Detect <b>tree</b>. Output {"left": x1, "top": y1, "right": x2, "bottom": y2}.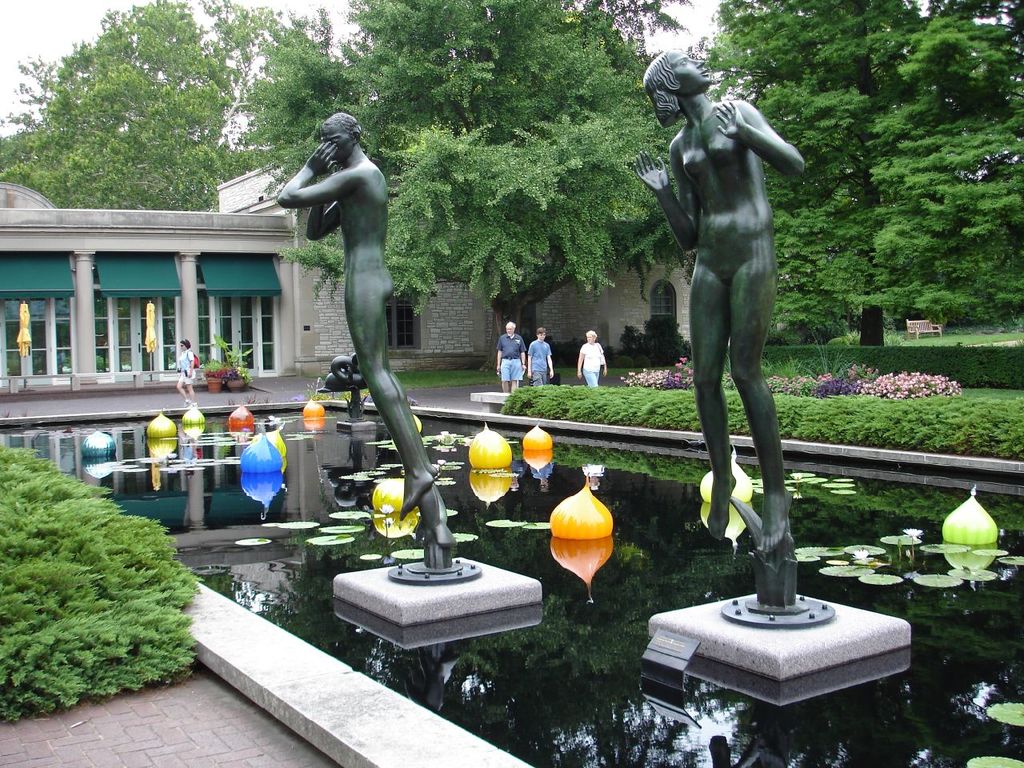
{"left": 674, "top": 0, "right": 1023, "bottom": 349}.
